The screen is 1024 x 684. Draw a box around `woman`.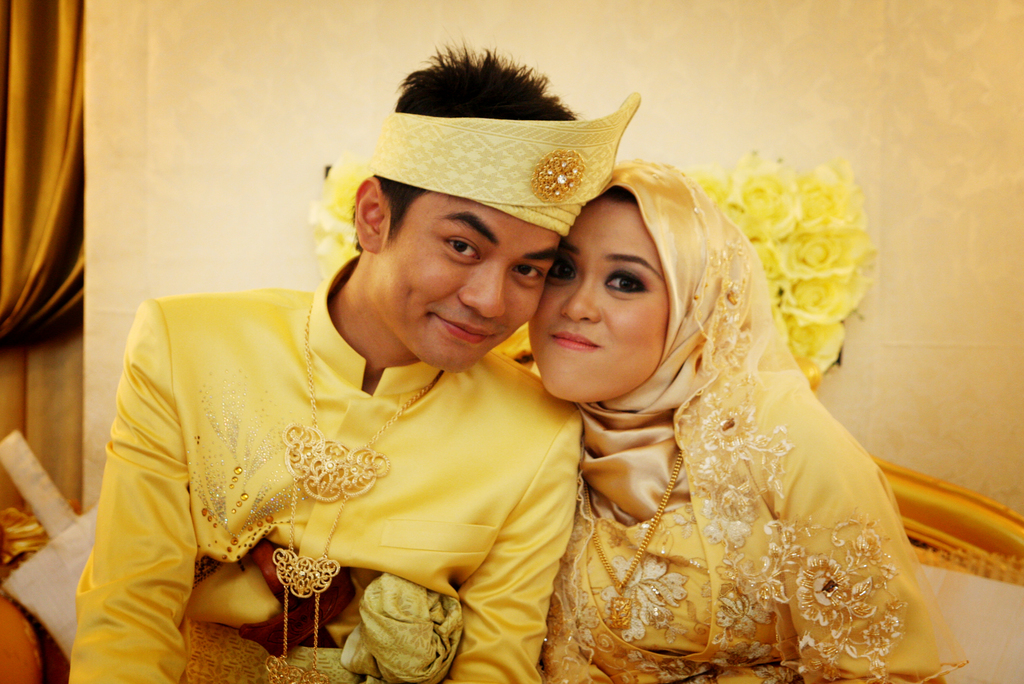
507 147 969 683.
